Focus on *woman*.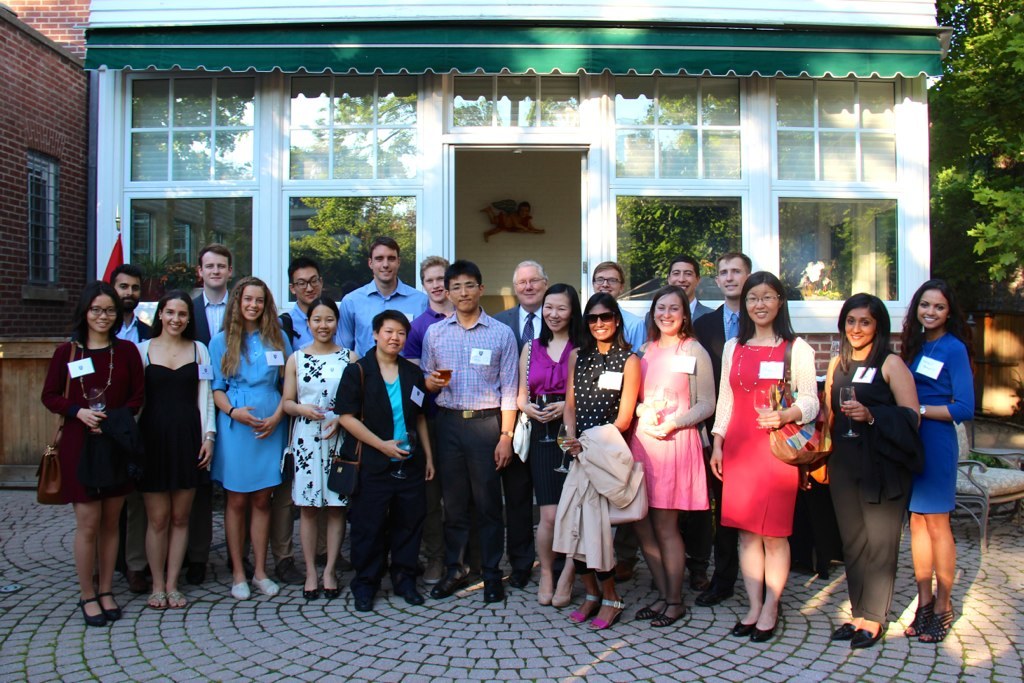
Focused at box=[333, 309, 433, 612].
